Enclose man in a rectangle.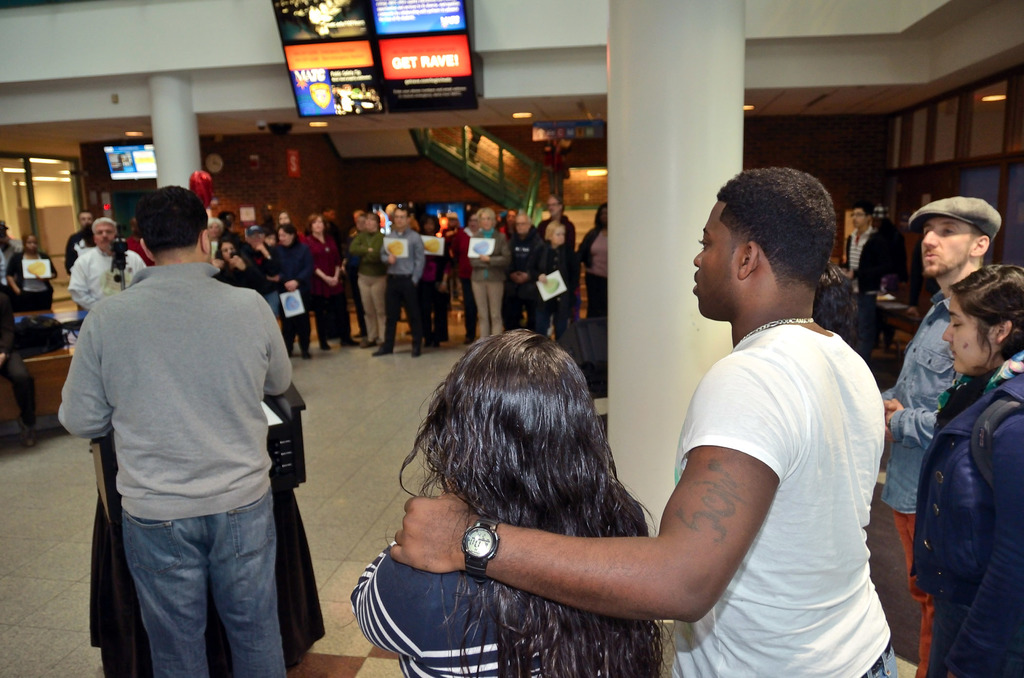
detection(501, 216, 552, 322).
